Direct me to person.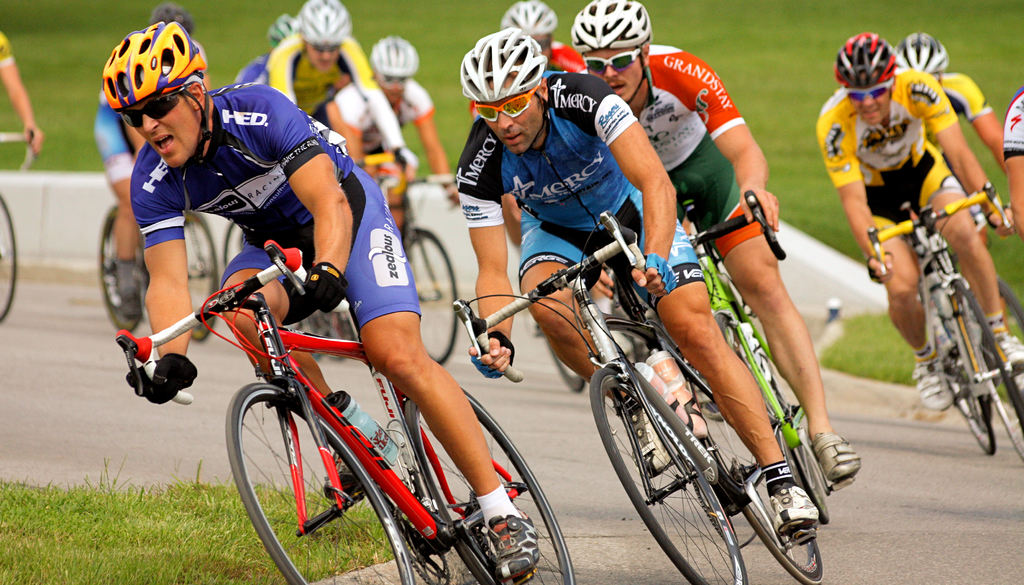
Direction: [x1=469, y1=29, x2=823, y2=541].
